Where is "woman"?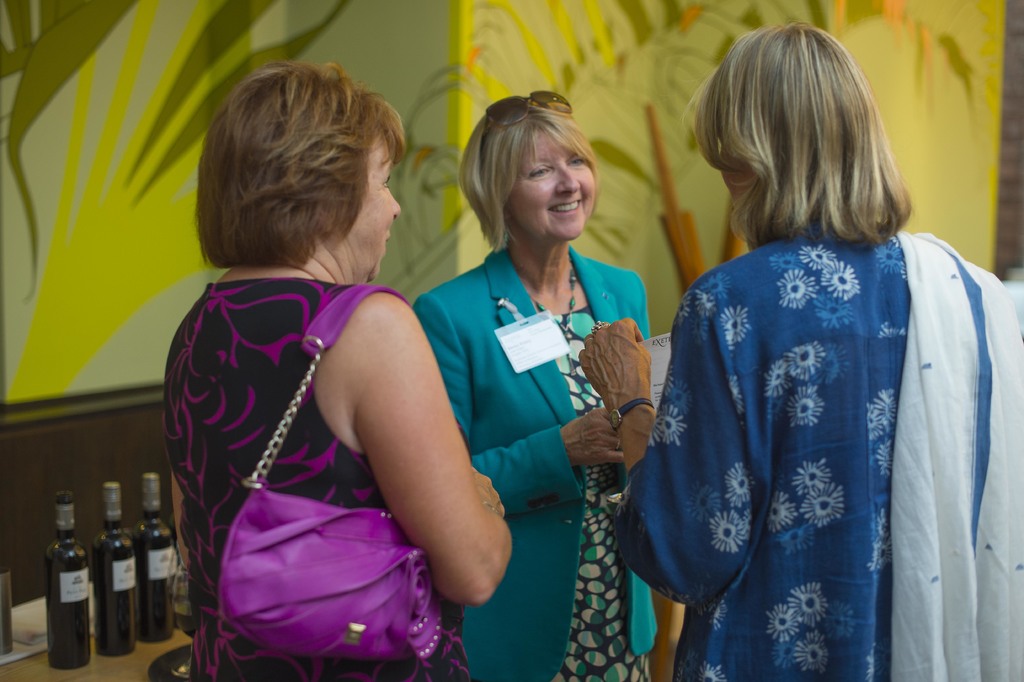
bbox=(156, 54, 509, 681).
